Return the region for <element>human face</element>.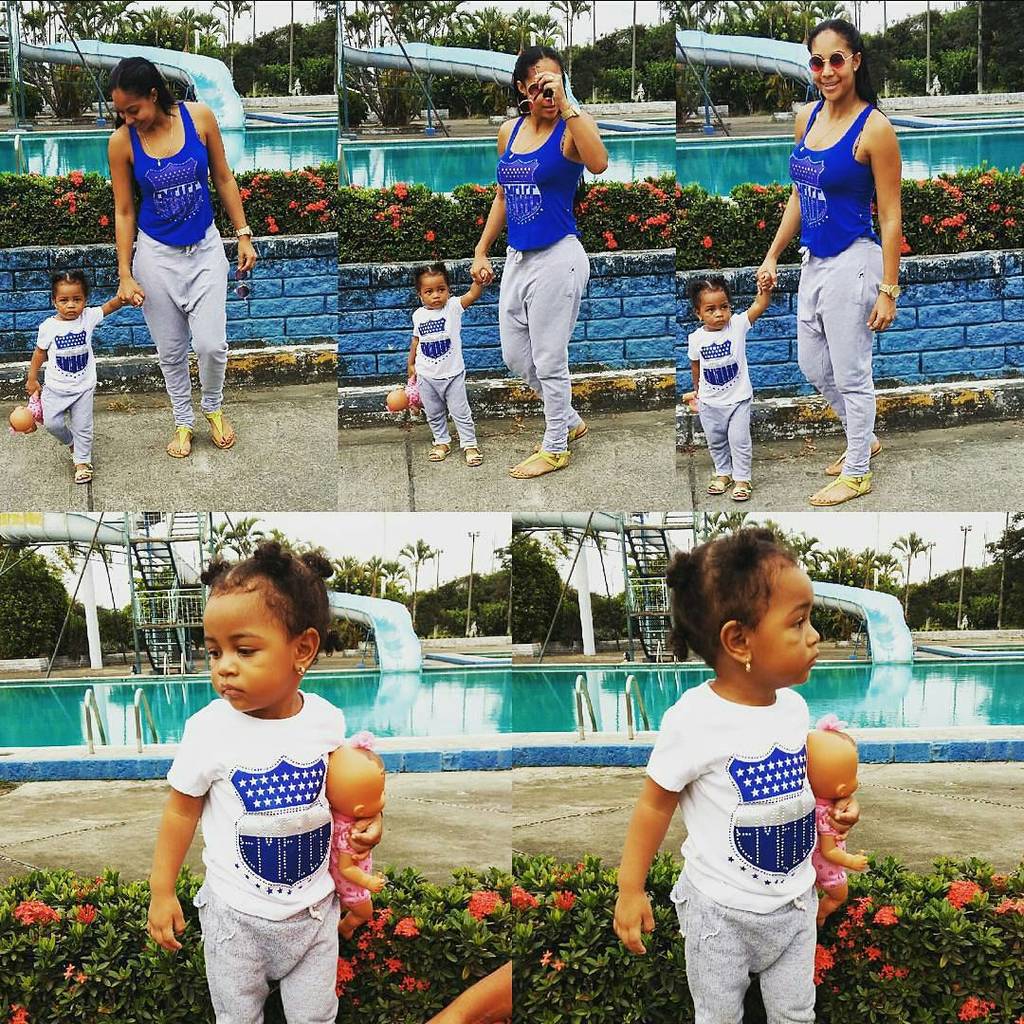
{"x1": 421, "y1": 273, "x2": 447, "y2": 306}.
